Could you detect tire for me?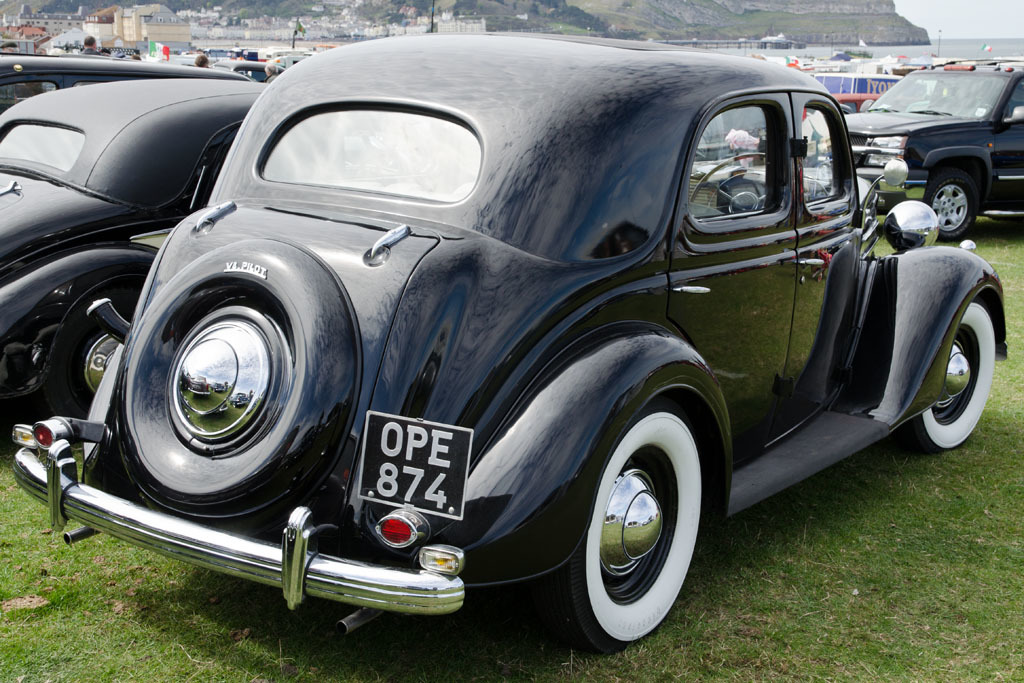
Detection result: bbox=(916, 298, 999, 448).
